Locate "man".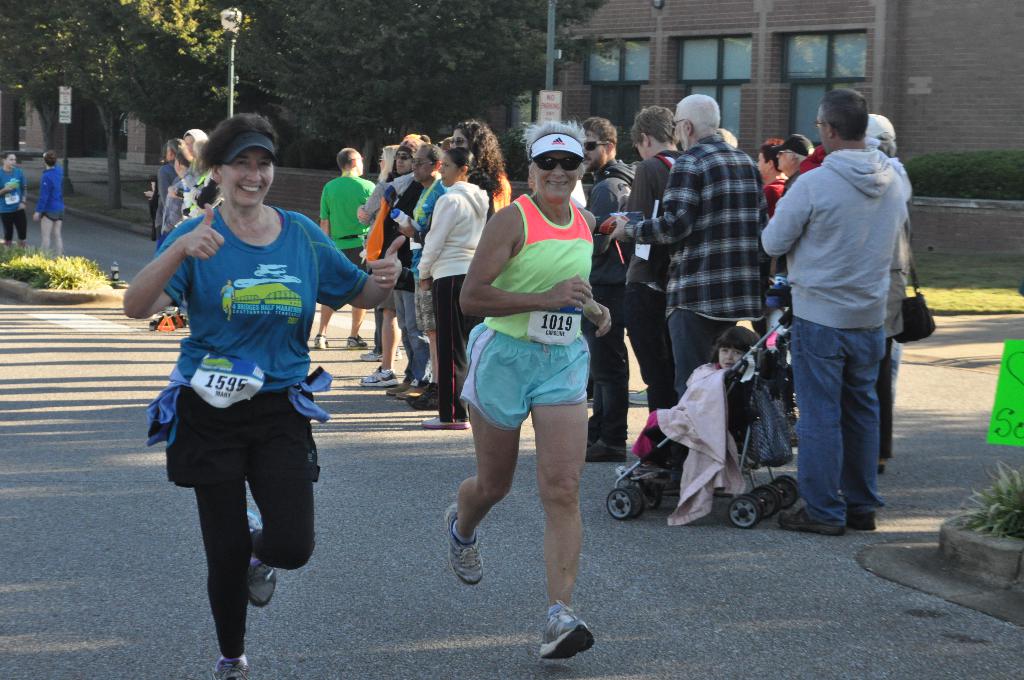
Bounding box: rect(577, 116, 637, 467).
